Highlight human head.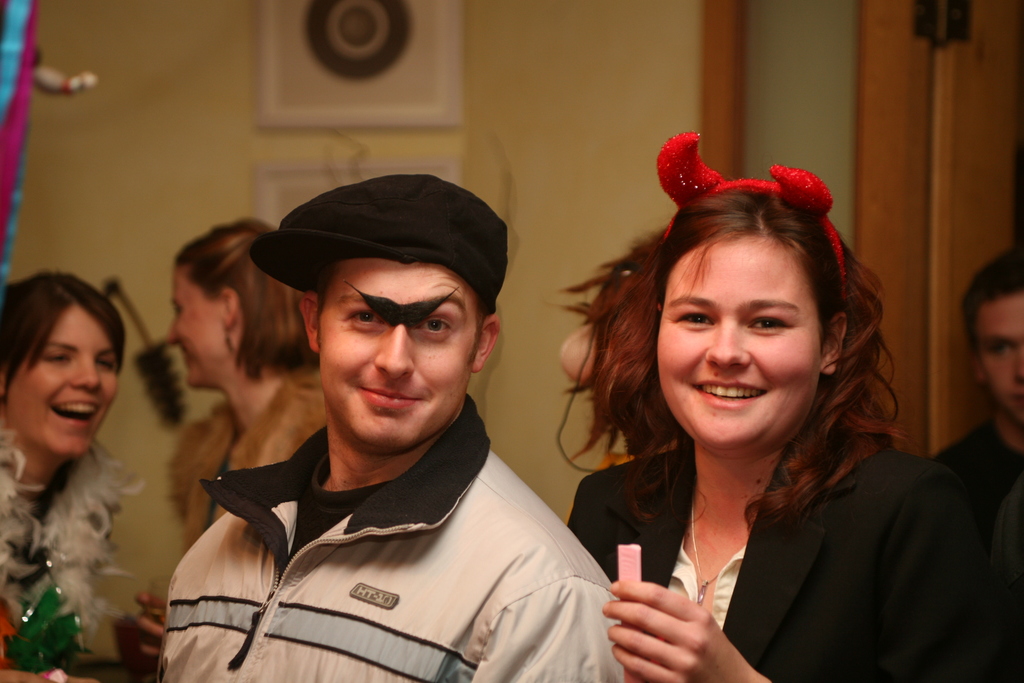
Highlighted region: rect(296, 170, 506, 449).
